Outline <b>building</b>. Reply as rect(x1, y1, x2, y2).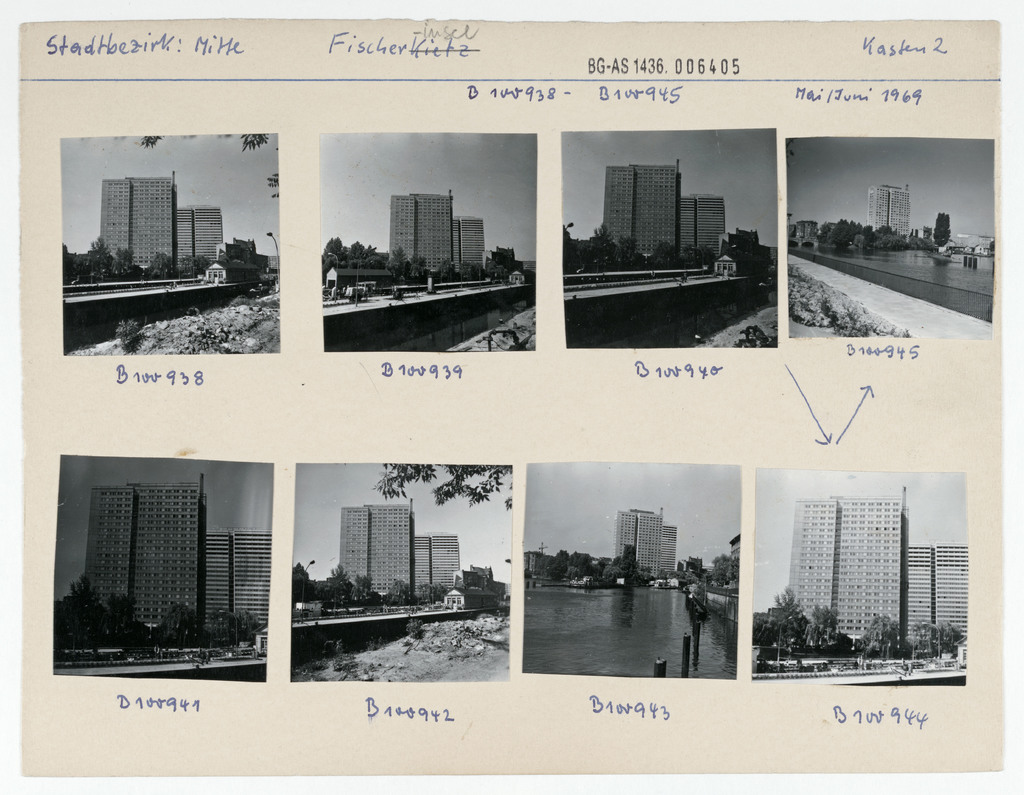
rect(335, 495, 416, 598).
